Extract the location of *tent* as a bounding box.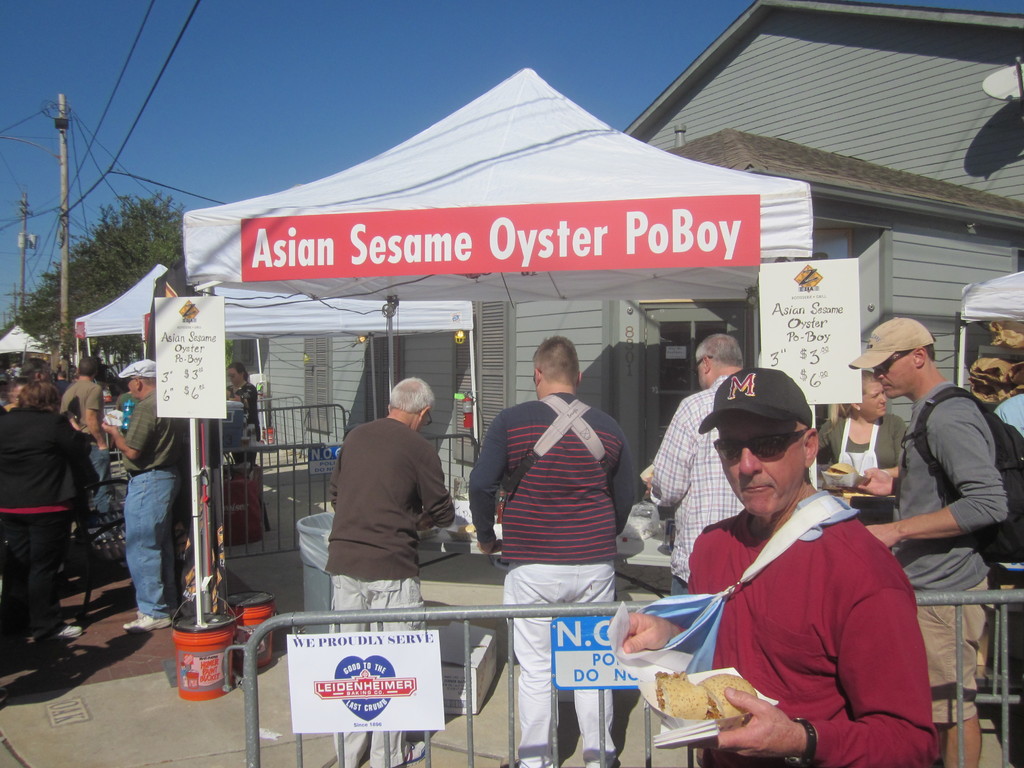
[157, 43, 868, 560].
